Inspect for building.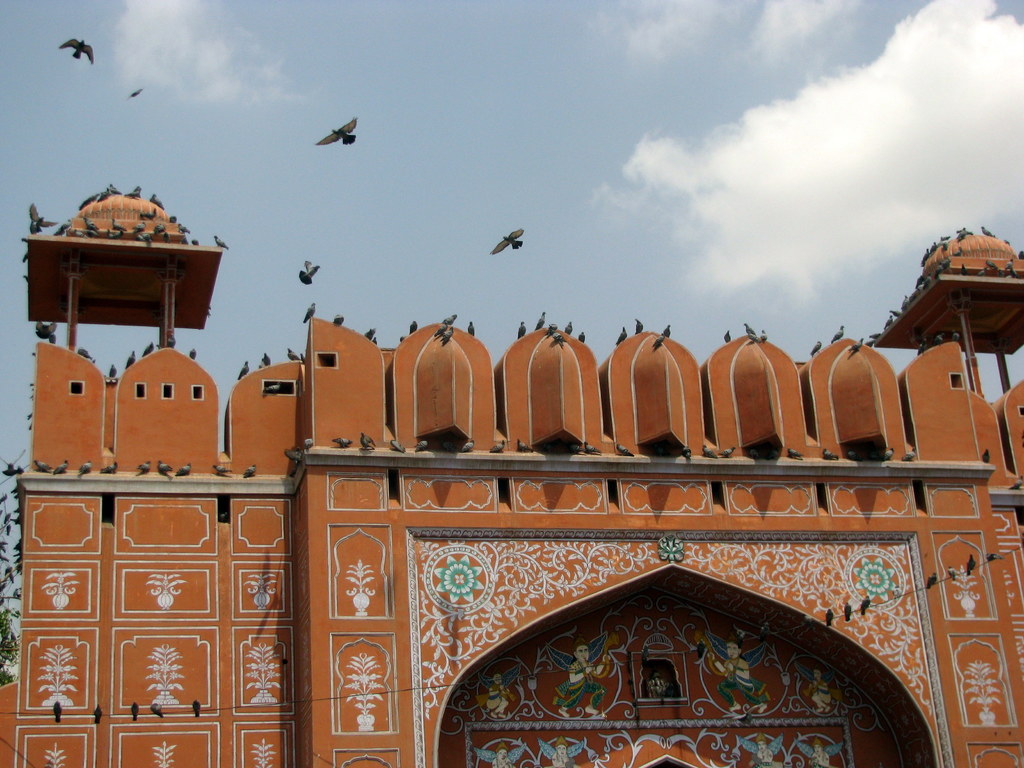
Inspection: l=0, t=186, r=1023, b=767.
